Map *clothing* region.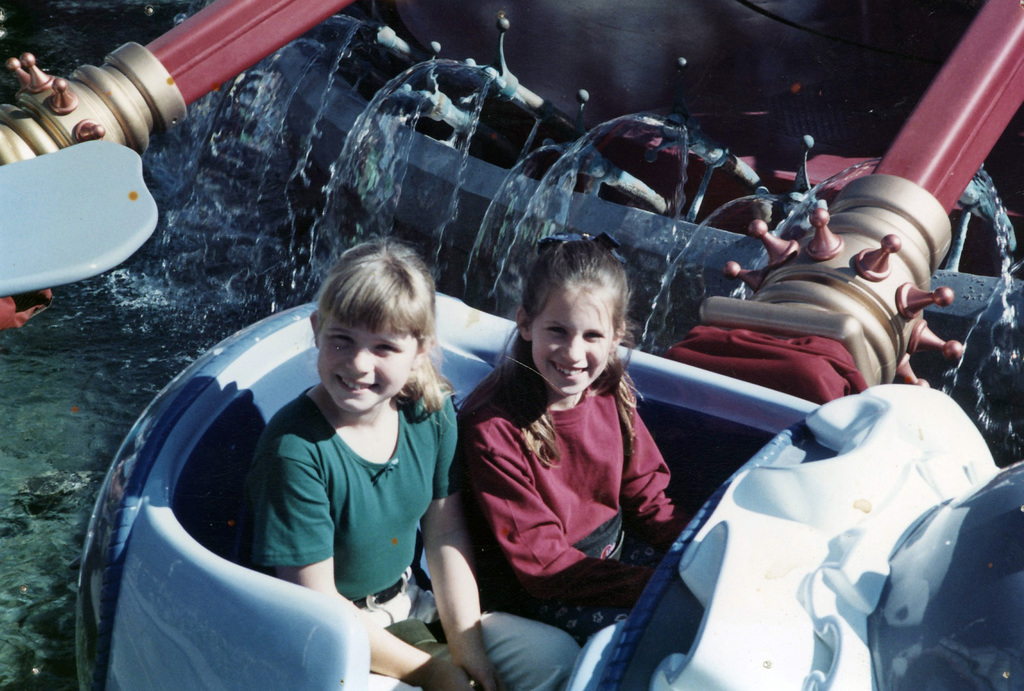
Mapped to left=232, top=389, right=584, bottom=688.
